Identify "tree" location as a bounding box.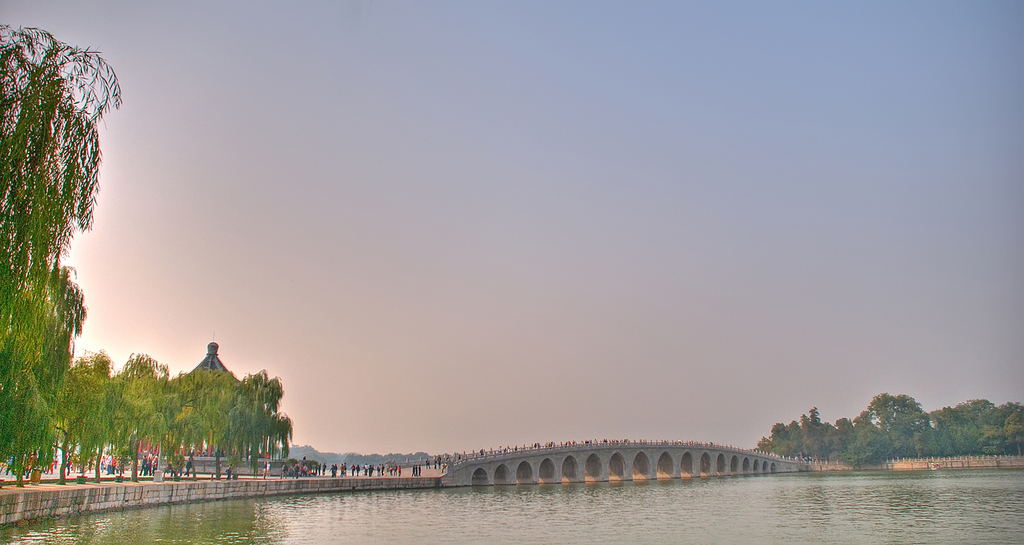
{"x1": 231, "y1": 367, "x2": 289, "y2": 470}.
